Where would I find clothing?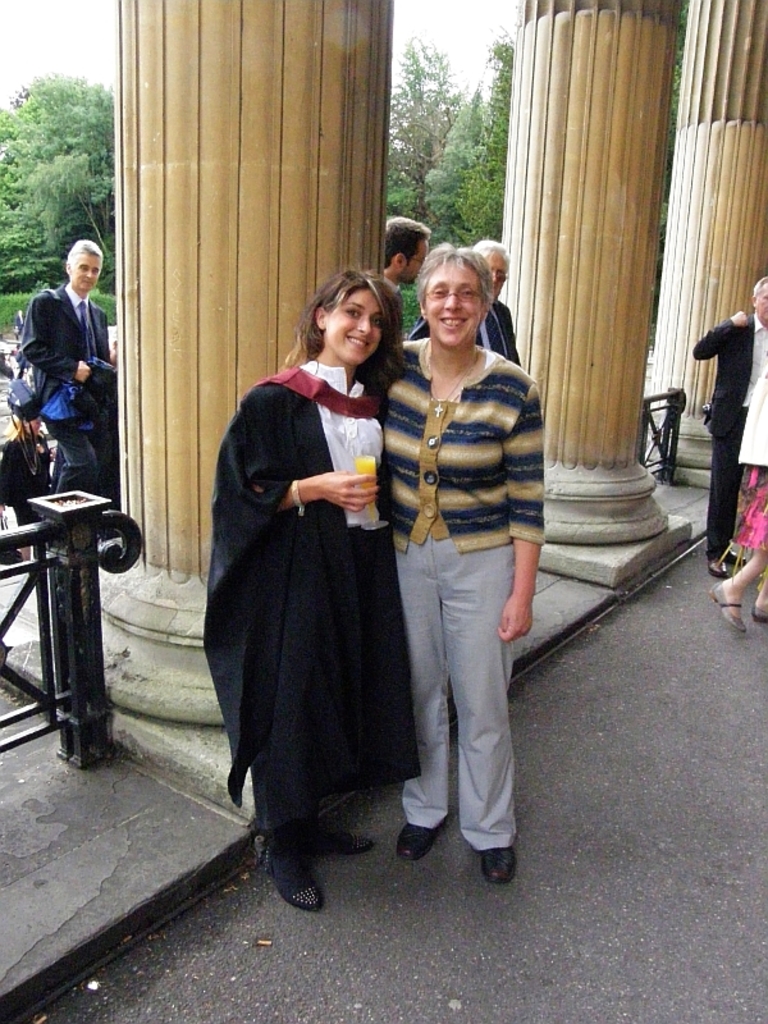
At 365,273,408,389.
